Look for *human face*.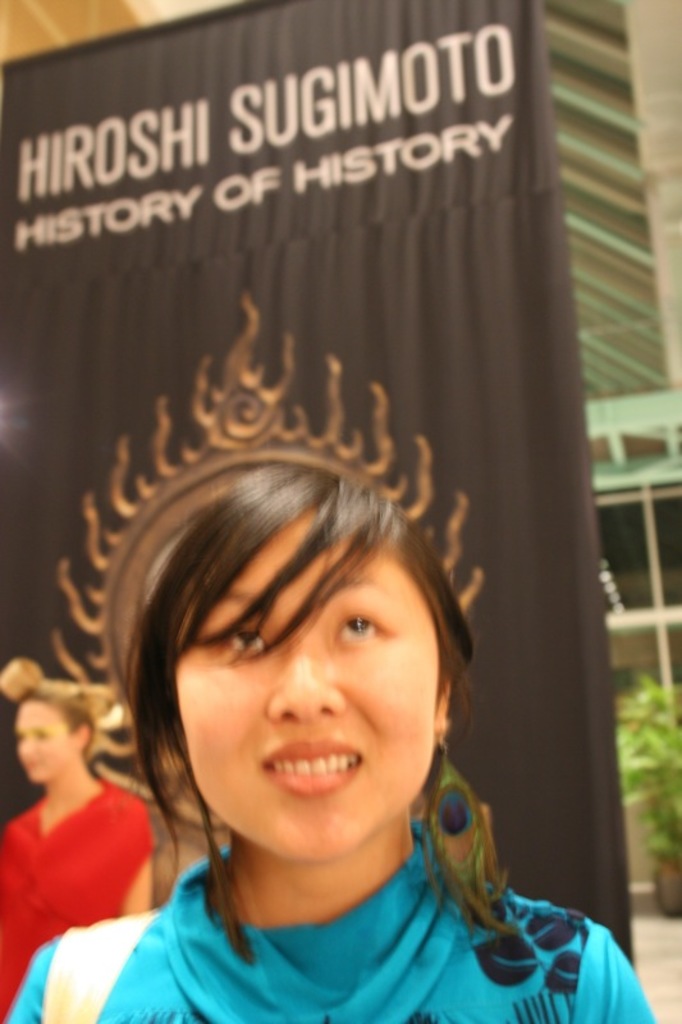
Found: [x1=19, y1=705, x2=77, y2=778].
